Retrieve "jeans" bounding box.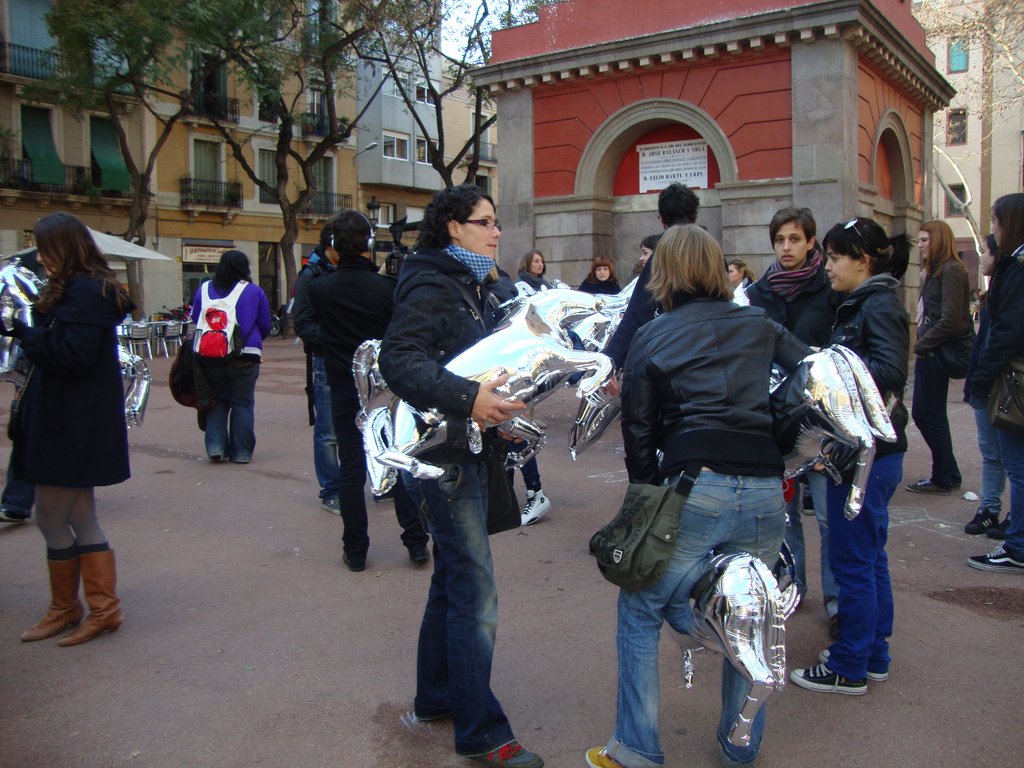
Bounding box: {"left": 800, "top": 468, "right": 840, "bottom": 619}.
